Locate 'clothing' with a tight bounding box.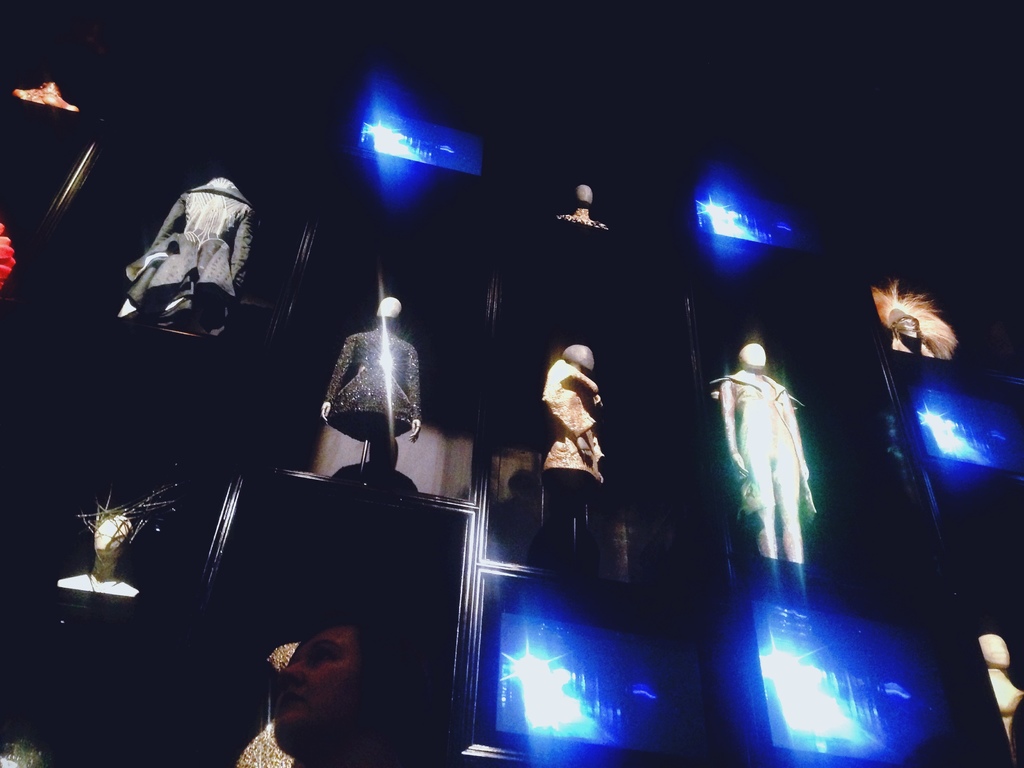
(115,182,255,344).
